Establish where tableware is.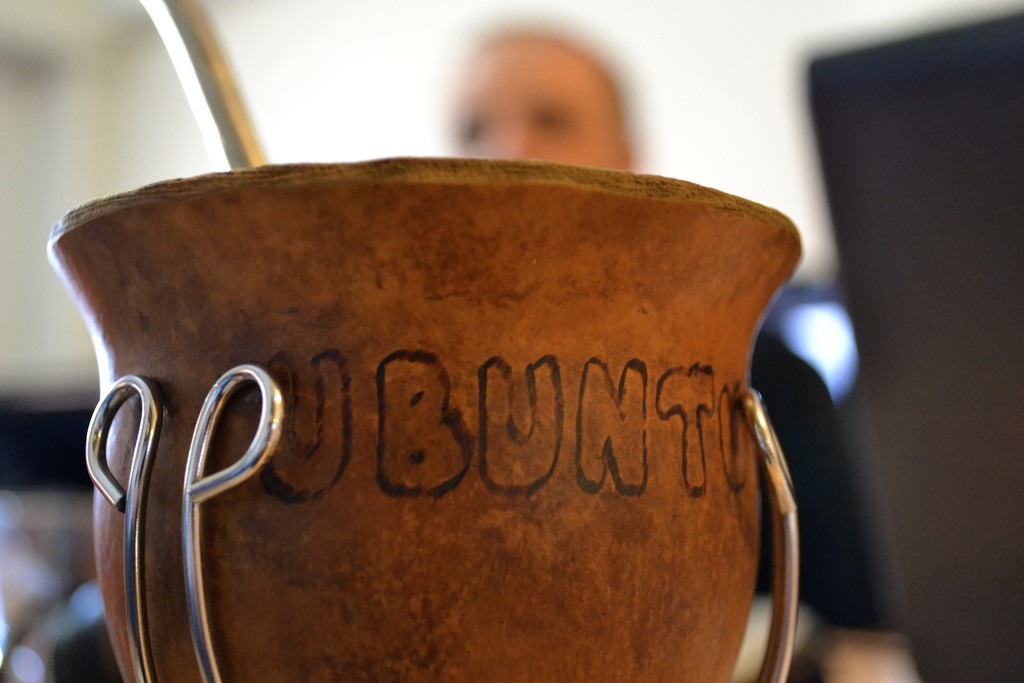
Established at 42:0:808:682.
